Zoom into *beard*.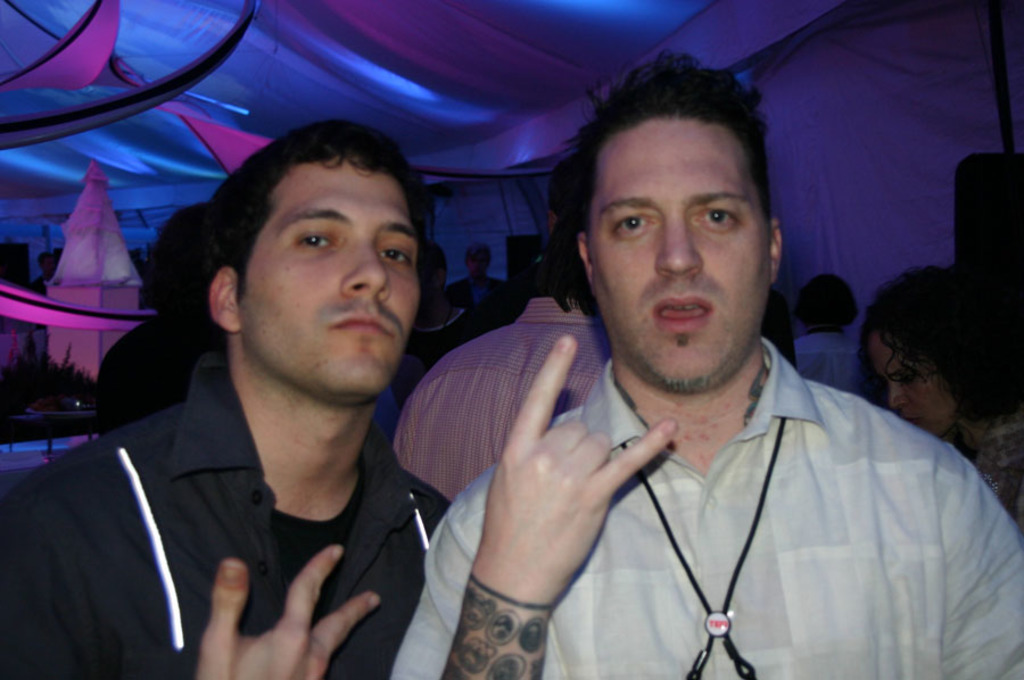
Zoom target: locate(637, 327, 736, 398).
